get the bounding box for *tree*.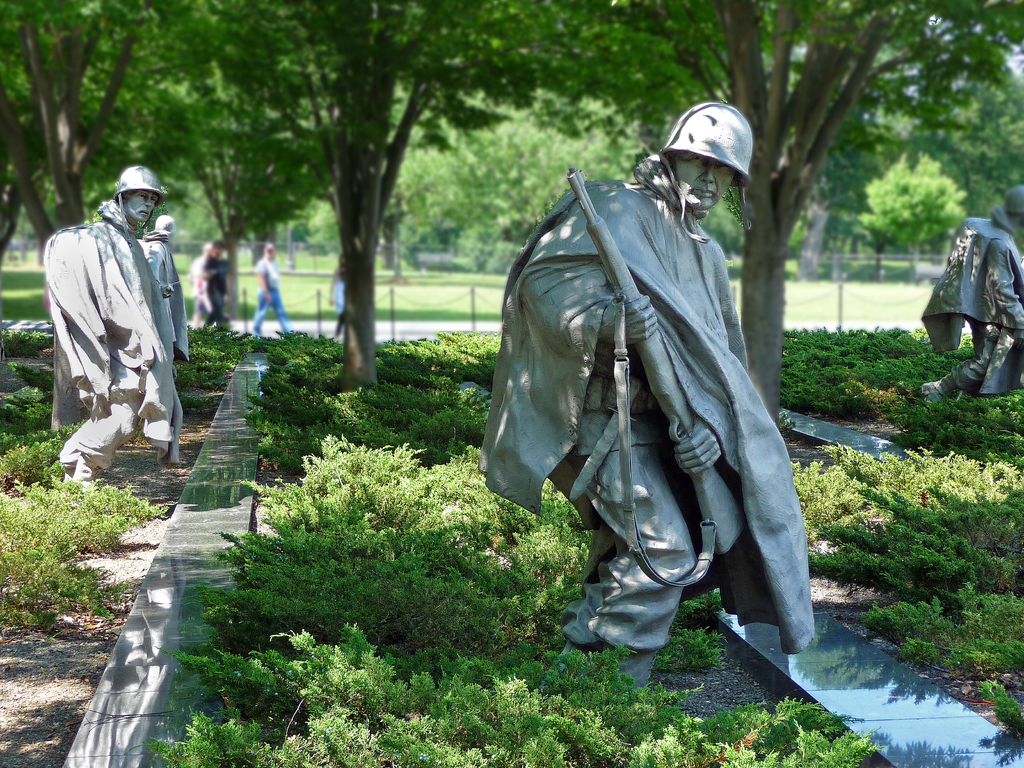
<region>827, 154, 972, 265</region>.
